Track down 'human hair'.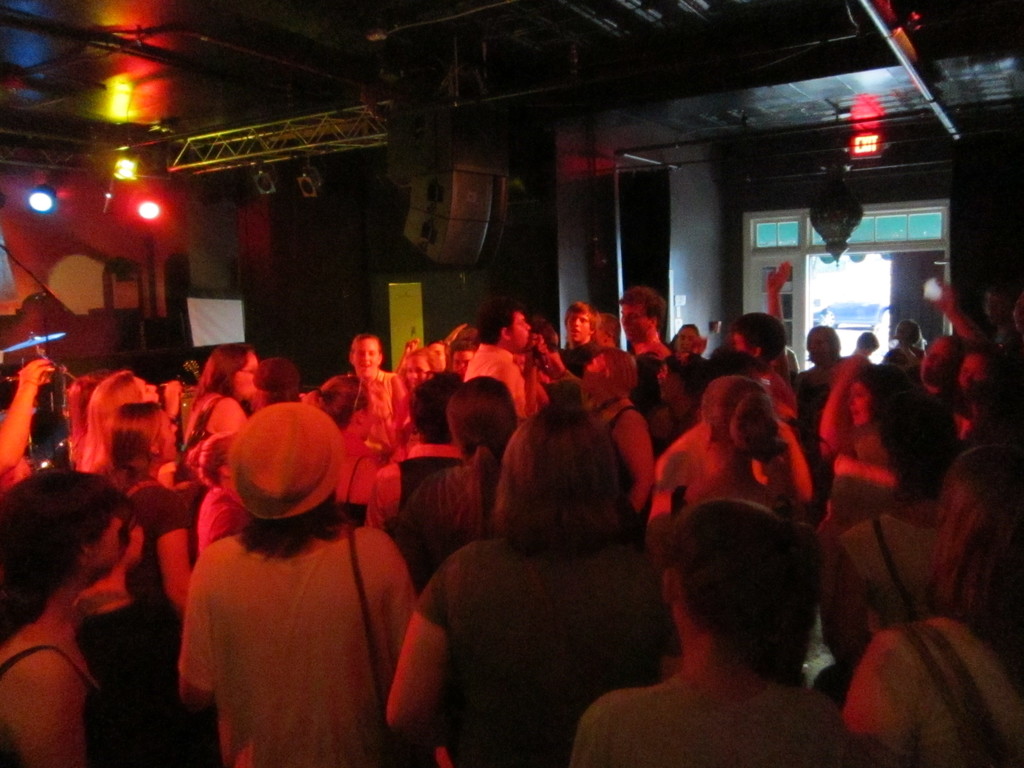
Tracked to 354,331,380,344.
